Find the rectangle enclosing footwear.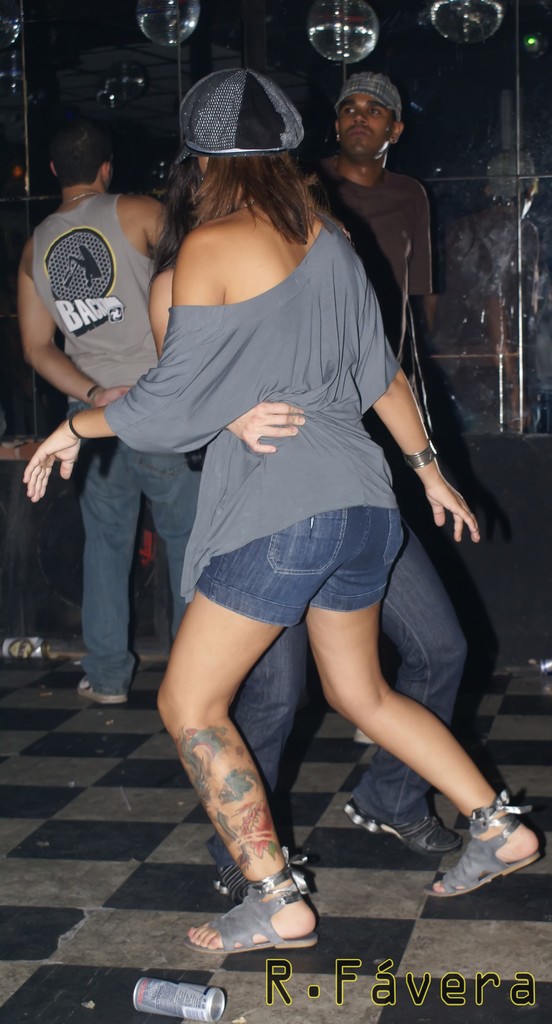
{"x1": 72, "y1": 673, "x2": 128, "y2": 704}.
